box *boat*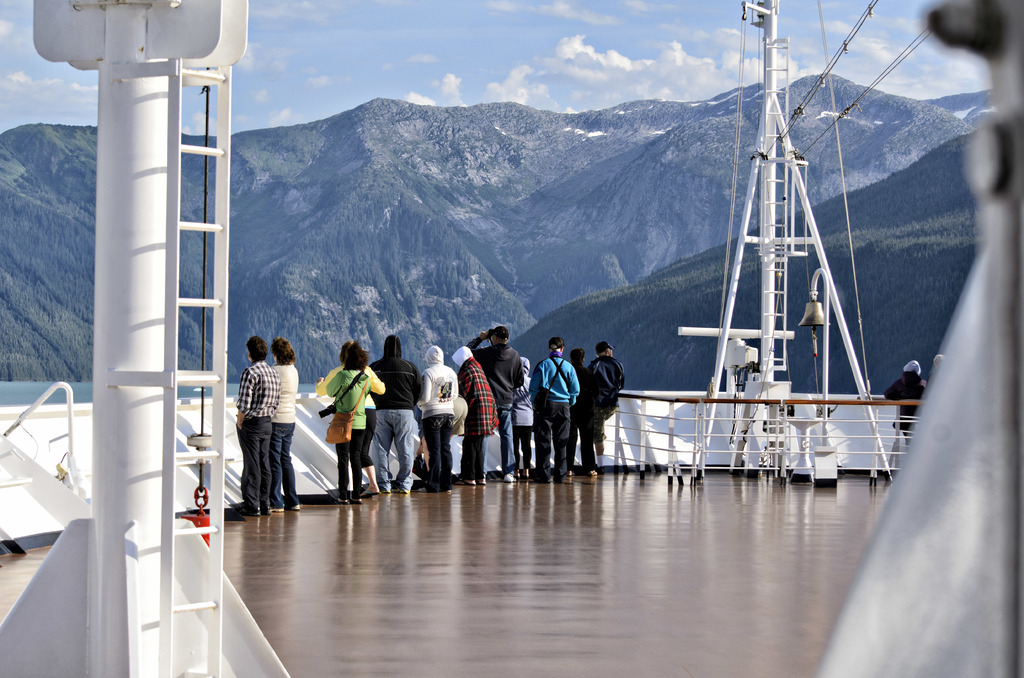
<region>0, 0, 1023, 677</region>
